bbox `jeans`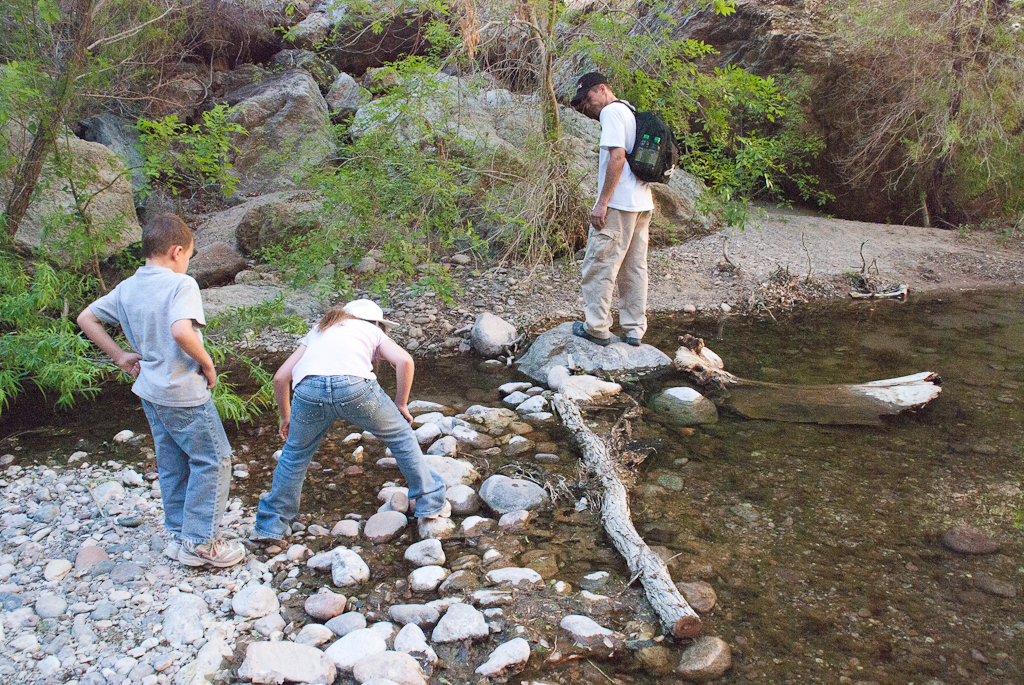
{"left": 140, "top": 399, "right": 231, "bottom": 541}
